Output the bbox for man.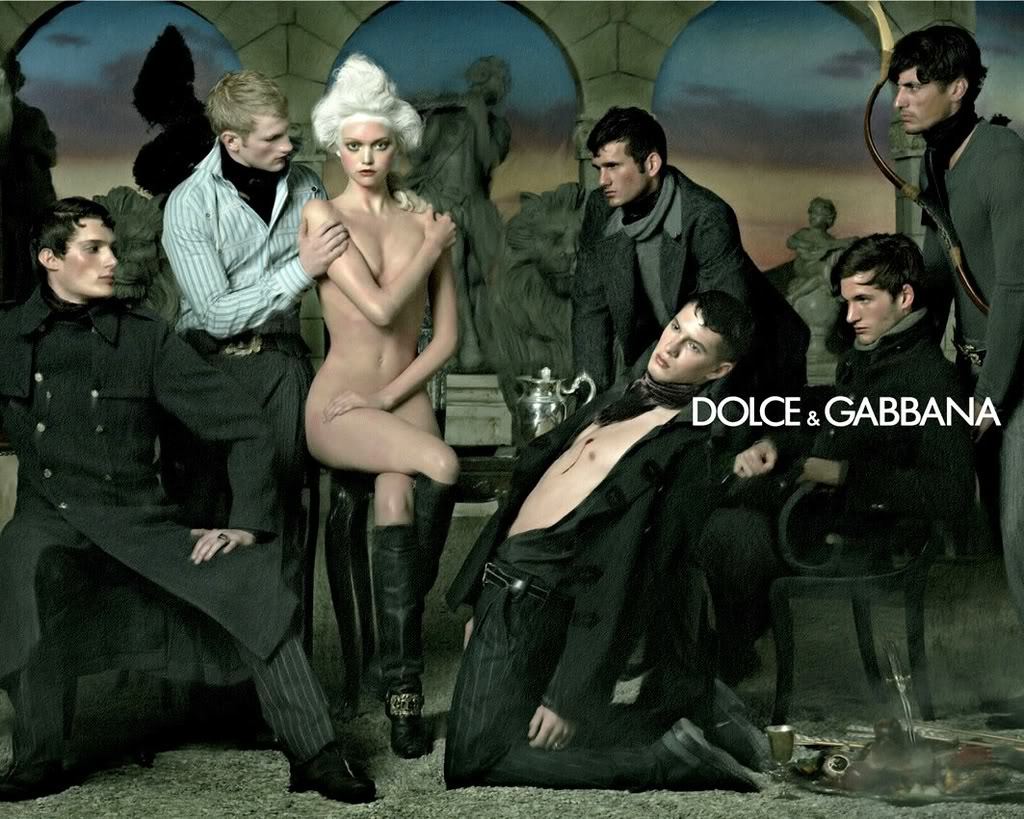
crop(0, 210, 375, 804).
